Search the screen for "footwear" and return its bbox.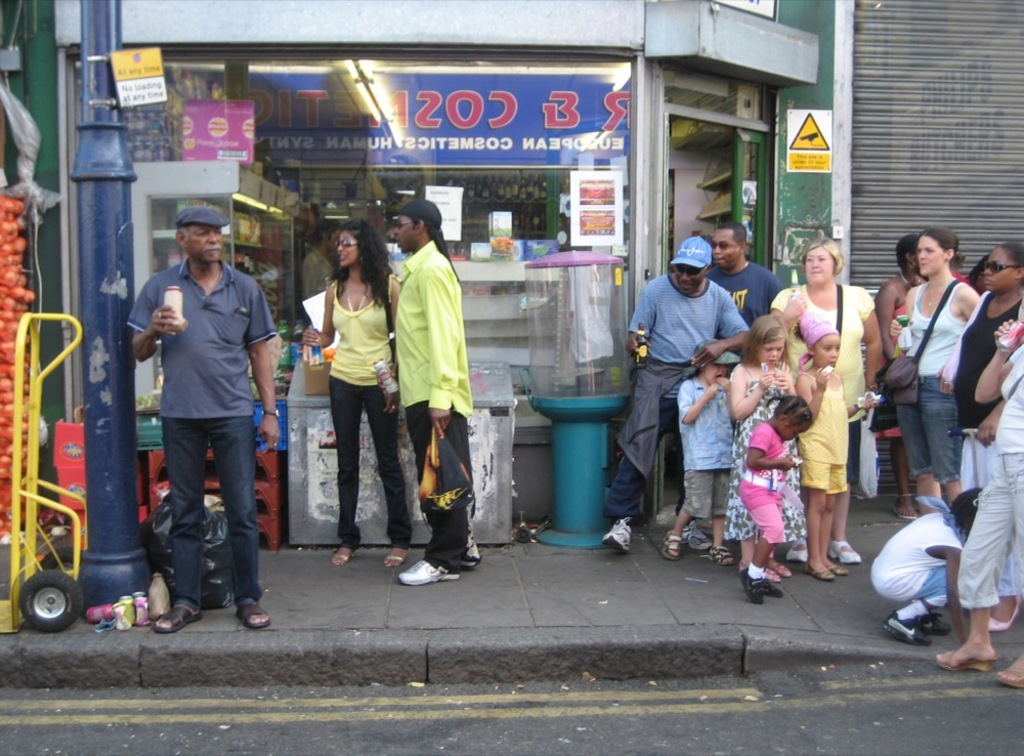
Found: select_region(231, 599, 272, 631).
